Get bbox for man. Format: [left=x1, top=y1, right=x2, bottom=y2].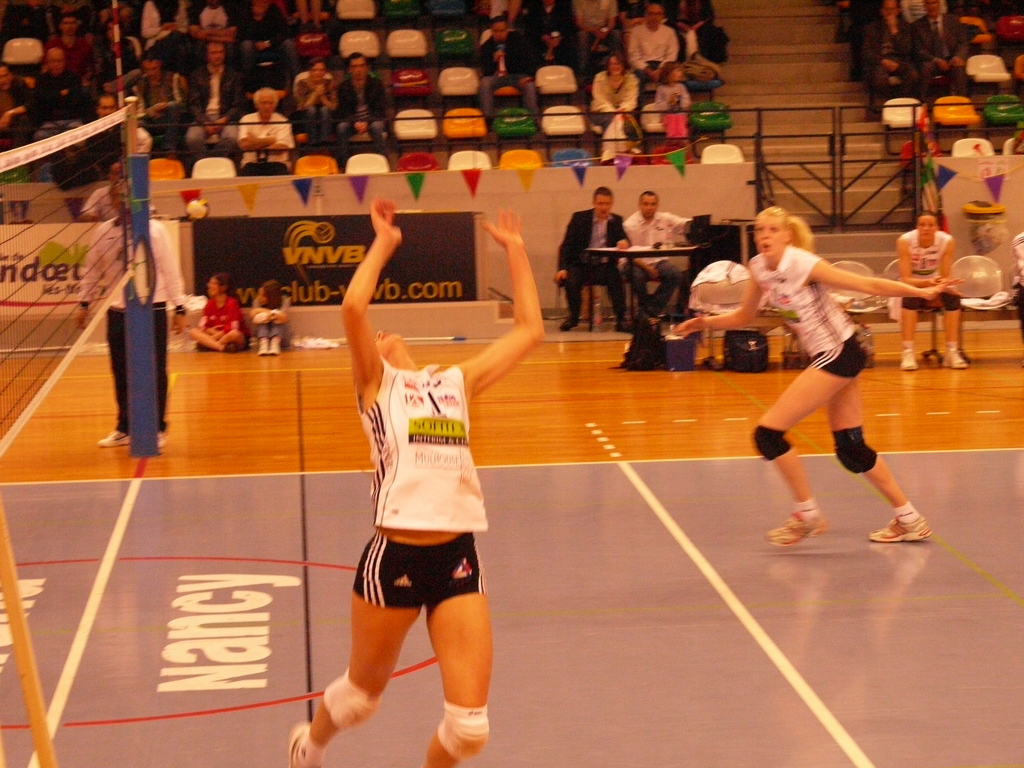
[left=32, top=48, right=92, bottom=141].
